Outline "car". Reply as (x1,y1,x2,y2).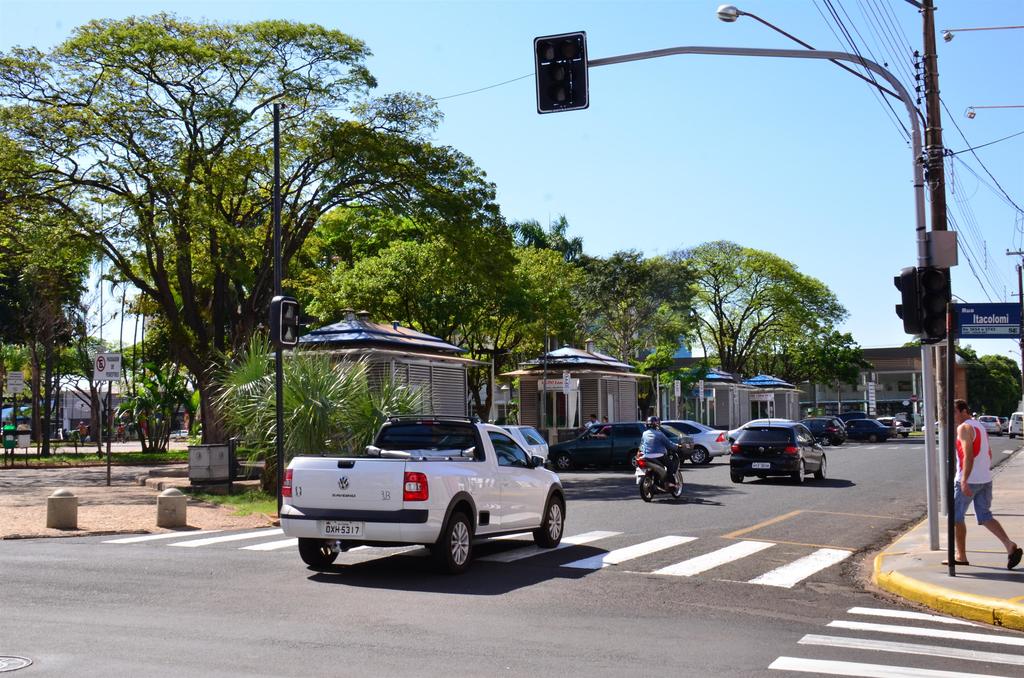
(730,415,826,487).
